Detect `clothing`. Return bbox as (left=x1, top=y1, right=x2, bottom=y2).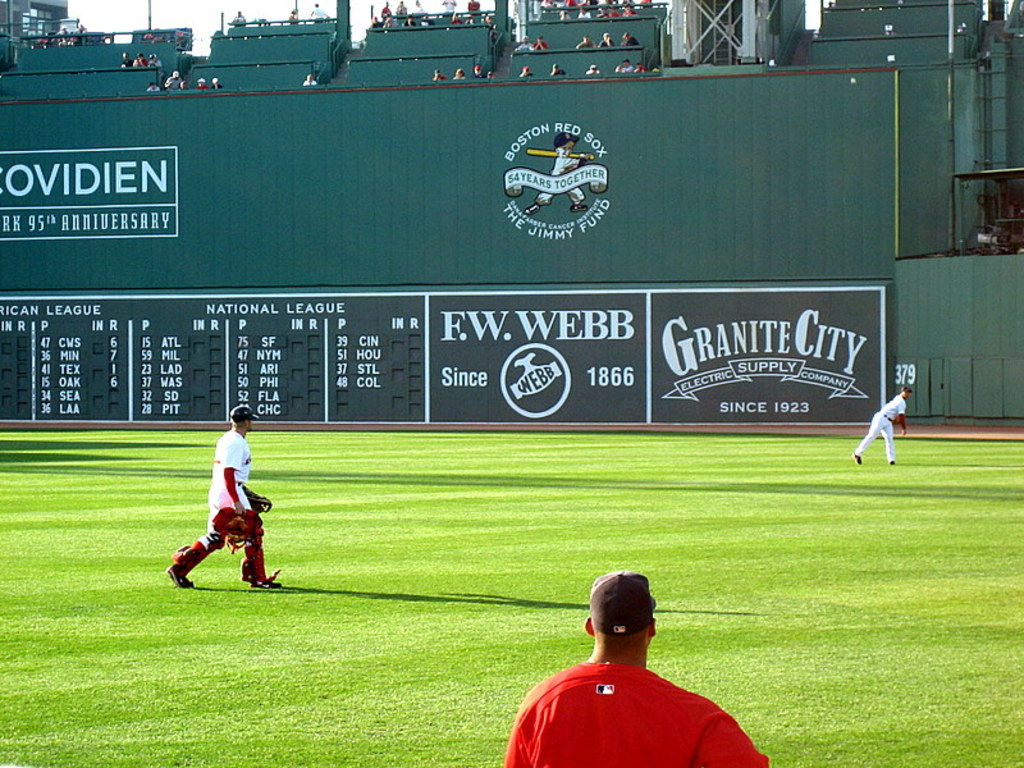
(left=506, top=662, right=773, bottom=767).
